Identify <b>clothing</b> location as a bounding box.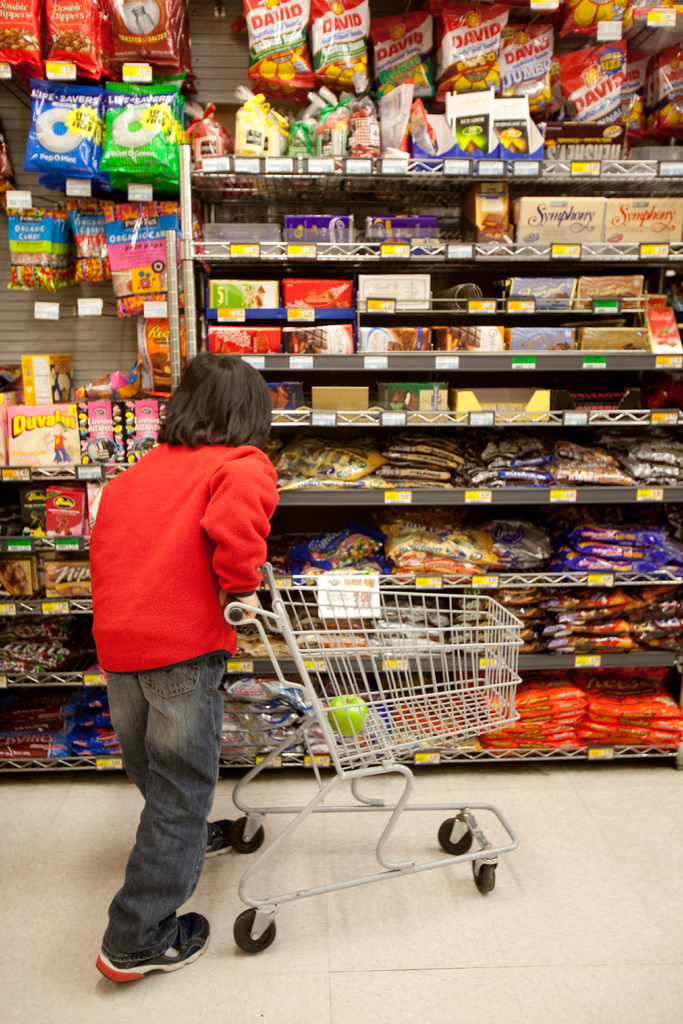
bbox(81, 442, 298, 915).
